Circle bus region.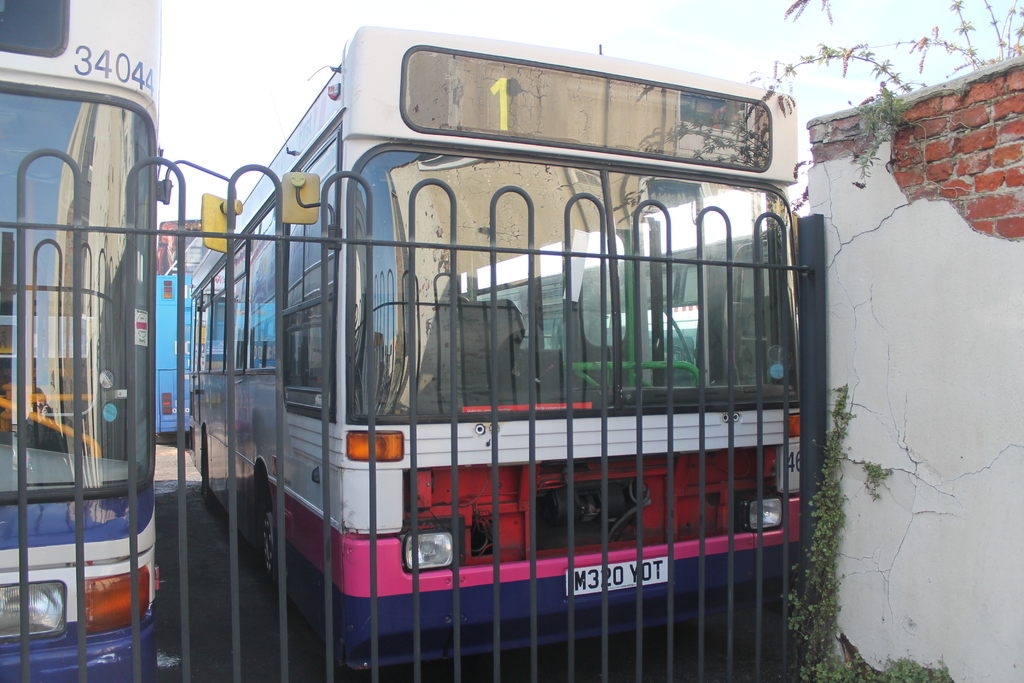
Region: pyautogui.locateOnScreen(0, 1, 241, 682).
